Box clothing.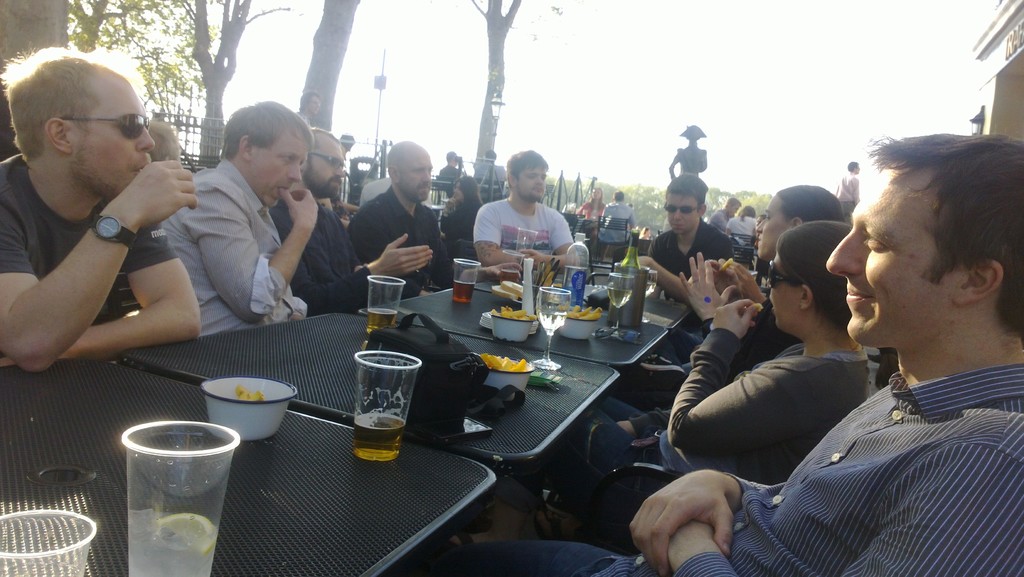
(left=417, top=356, right=1023, bottom=576).
